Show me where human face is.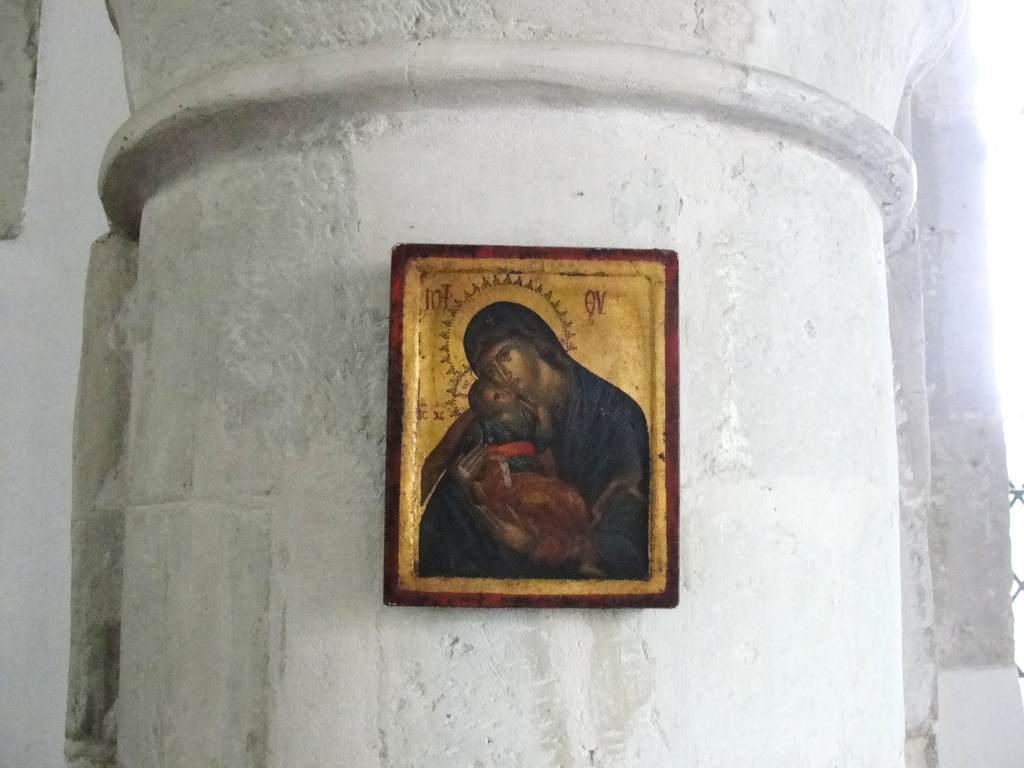
human face is at locate(484, 381, 513, 404).
